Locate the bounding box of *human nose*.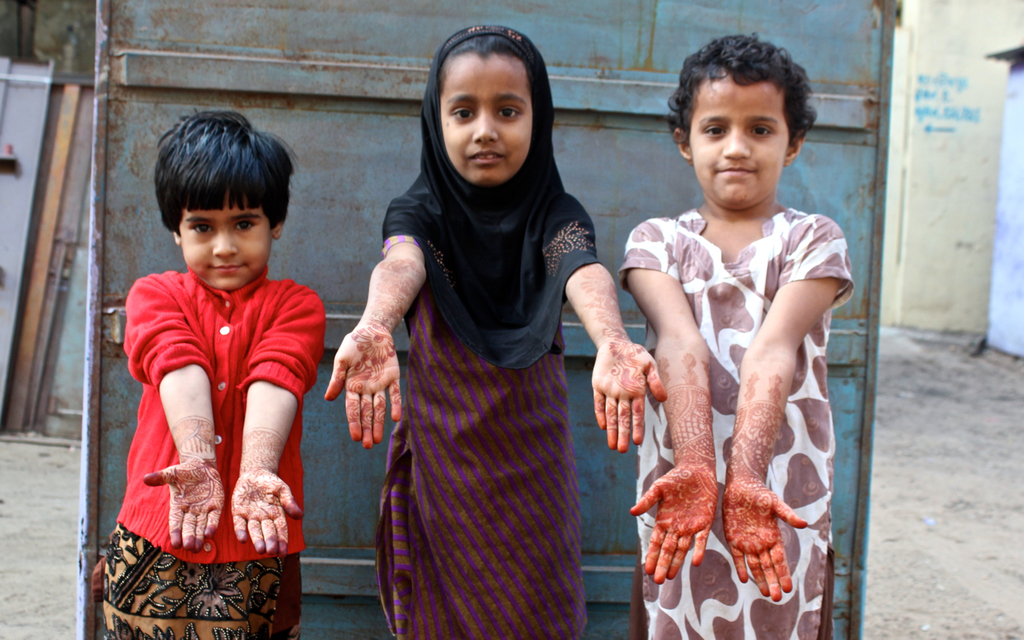
Bounding box: x1=718, y1=130, x2=747, y2=164.
